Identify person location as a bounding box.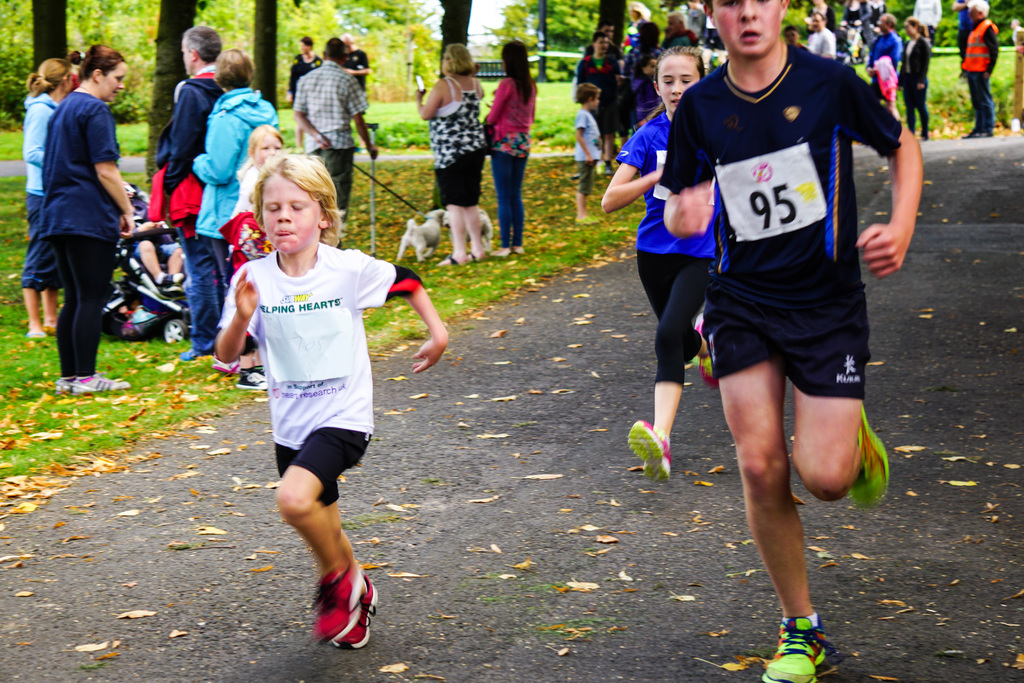
box(869, 5, 898, 111).
